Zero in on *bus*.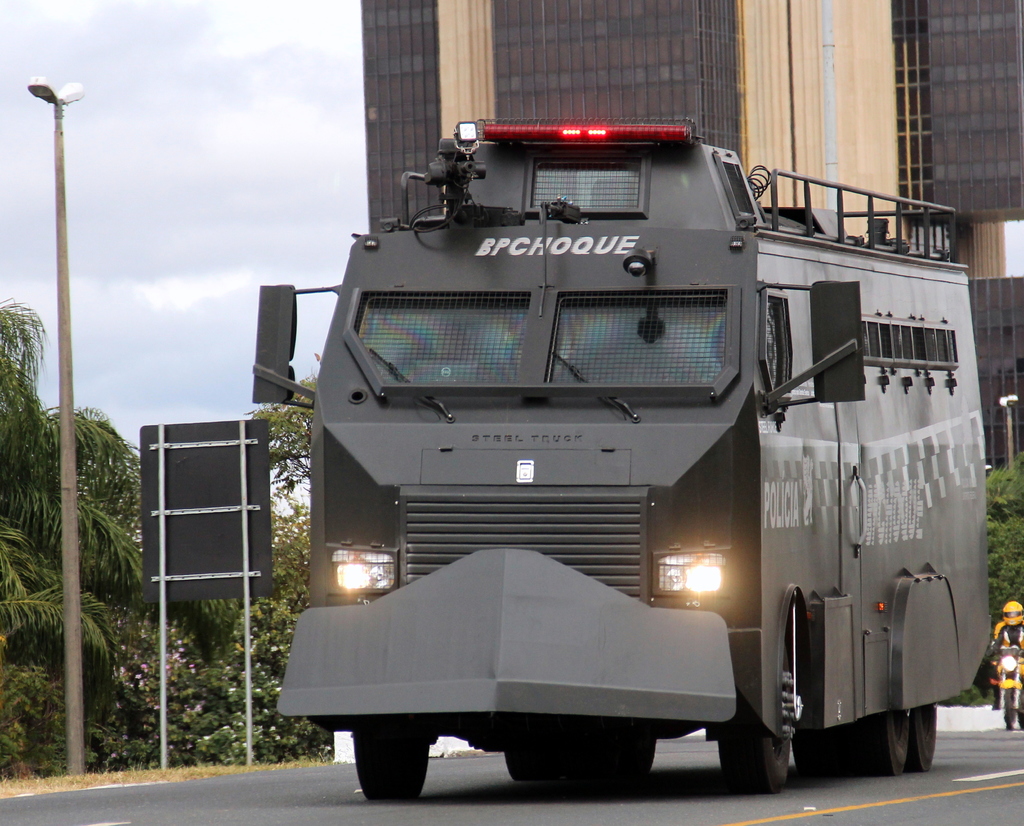
Zeroed in: <box>252,118,991,800</box>.
